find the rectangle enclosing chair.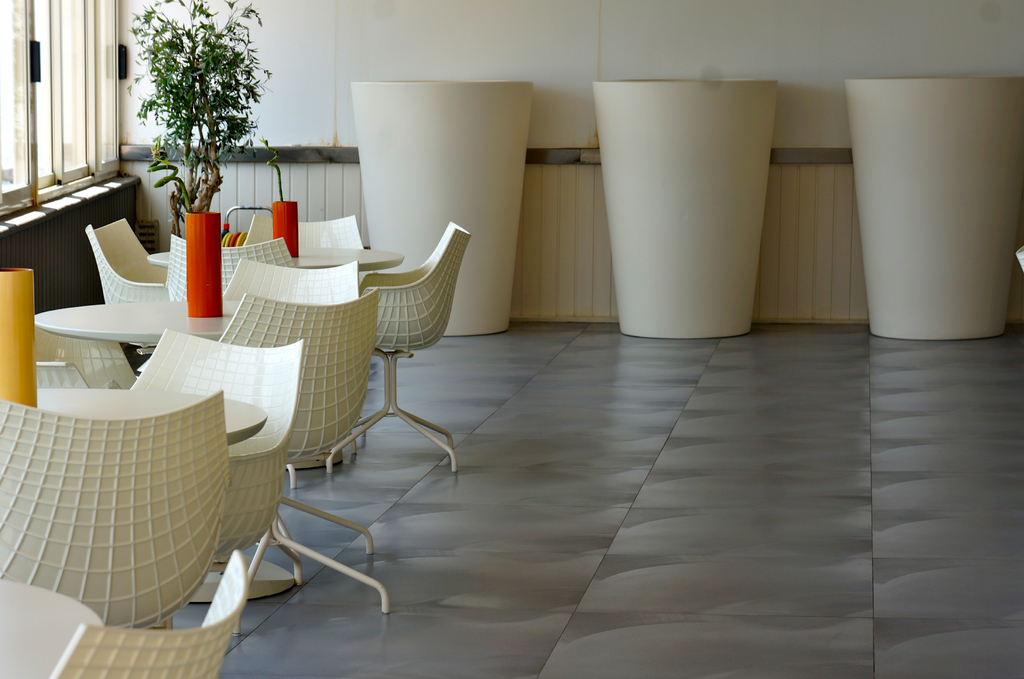
<box>296,218,381,248</box>.
